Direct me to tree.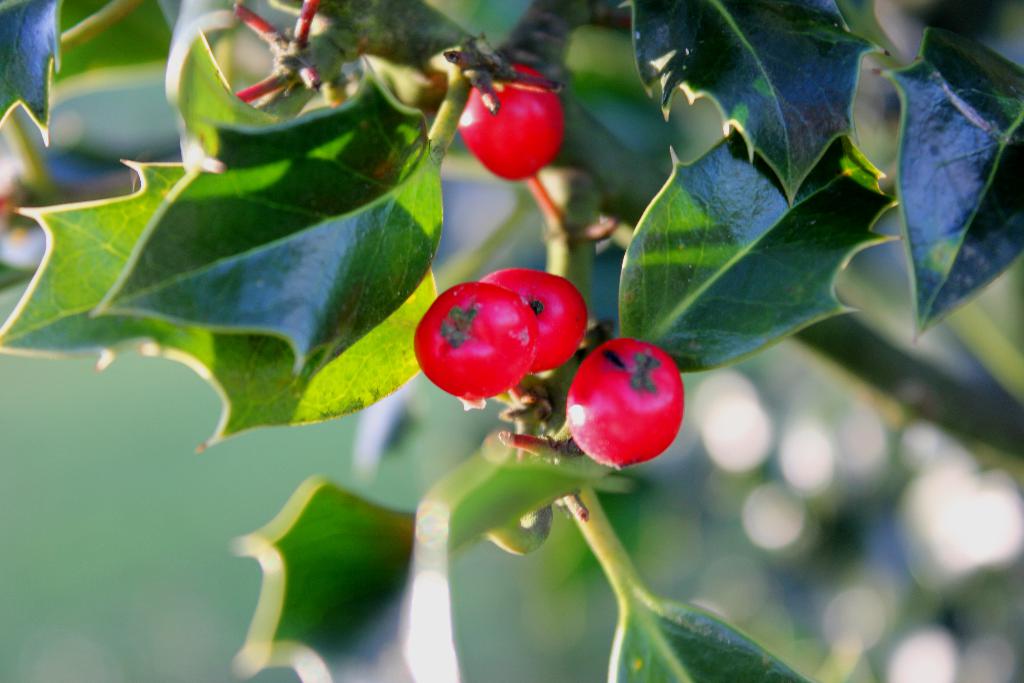
Direction: detection(7, 3, 1012, 645).
